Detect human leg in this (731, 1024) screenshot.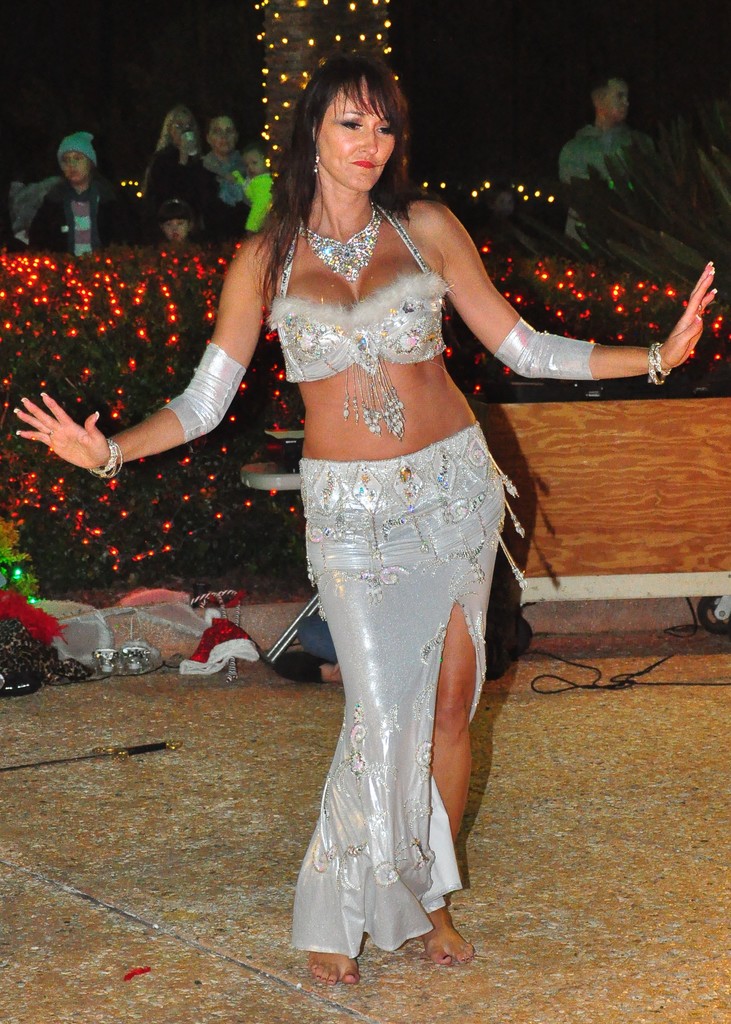
Detection: 292, 470, 428, 982.
